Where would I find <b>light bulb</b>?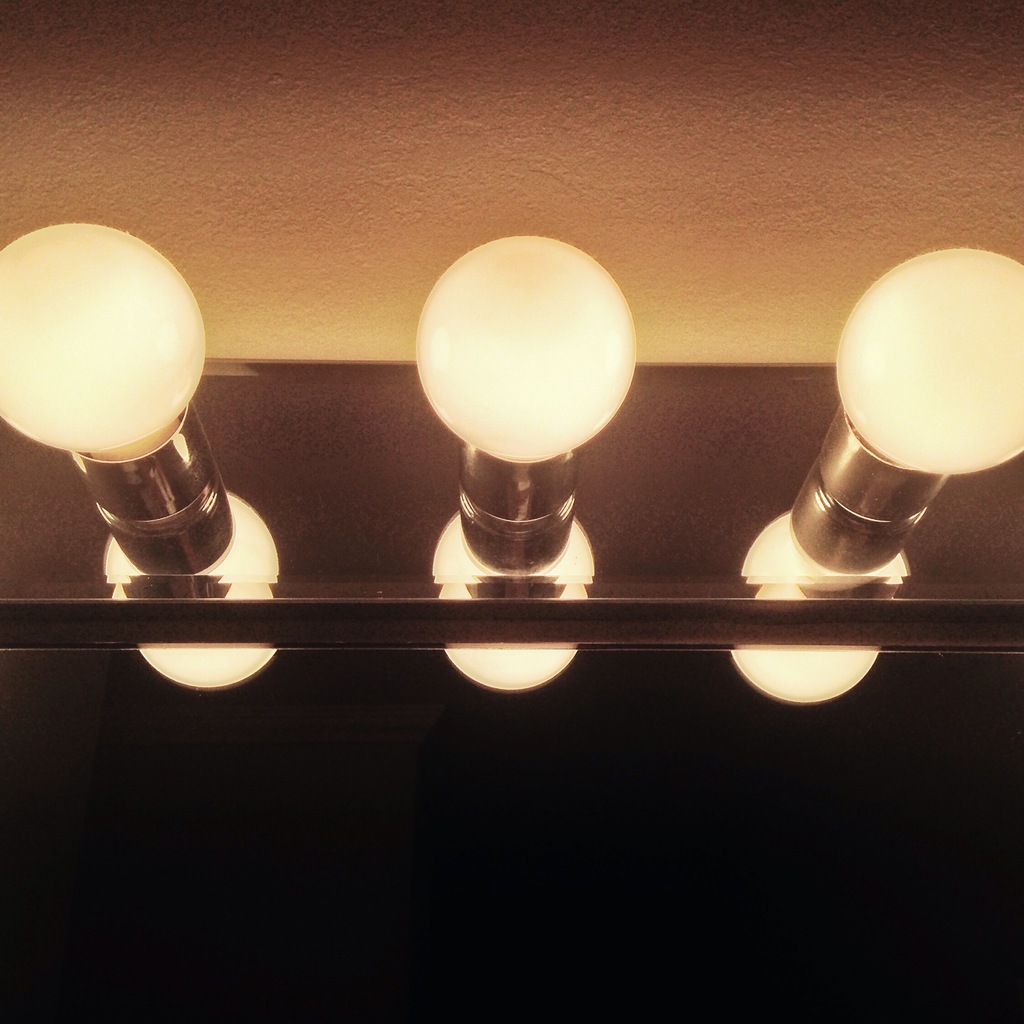
At left=413, top=234, right=637, bottom=462.
